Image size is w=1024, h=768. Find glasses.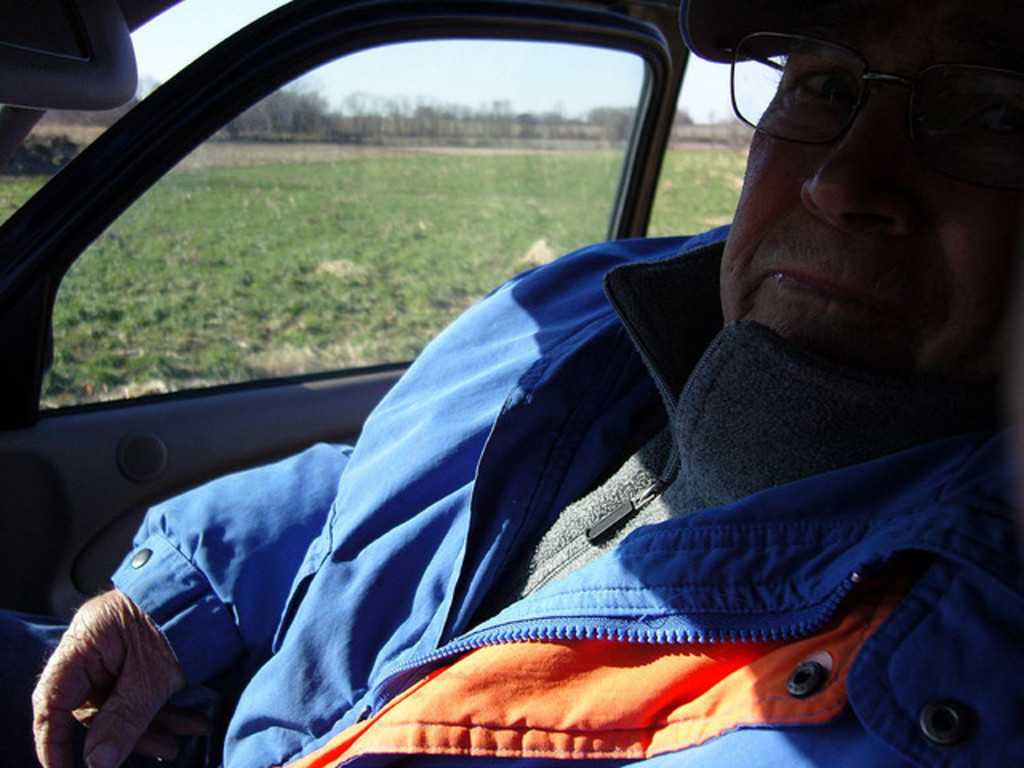
bbox=(731, 43, 1010, 166).
